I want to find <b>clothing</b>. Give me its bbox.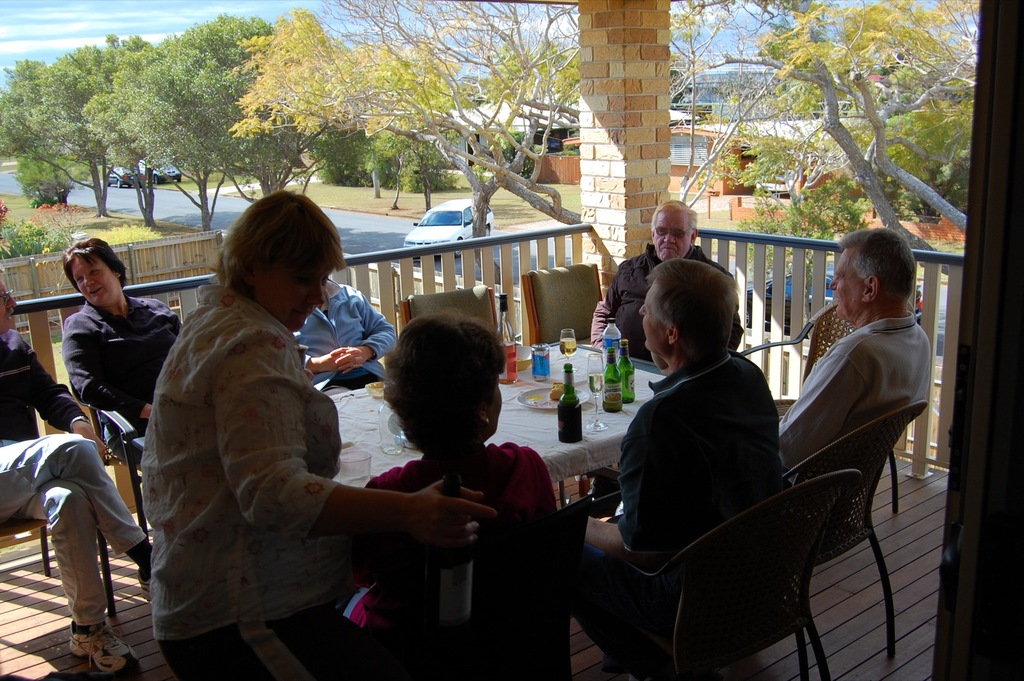
<bbox>607, 248, 733, 360</bbox>.
